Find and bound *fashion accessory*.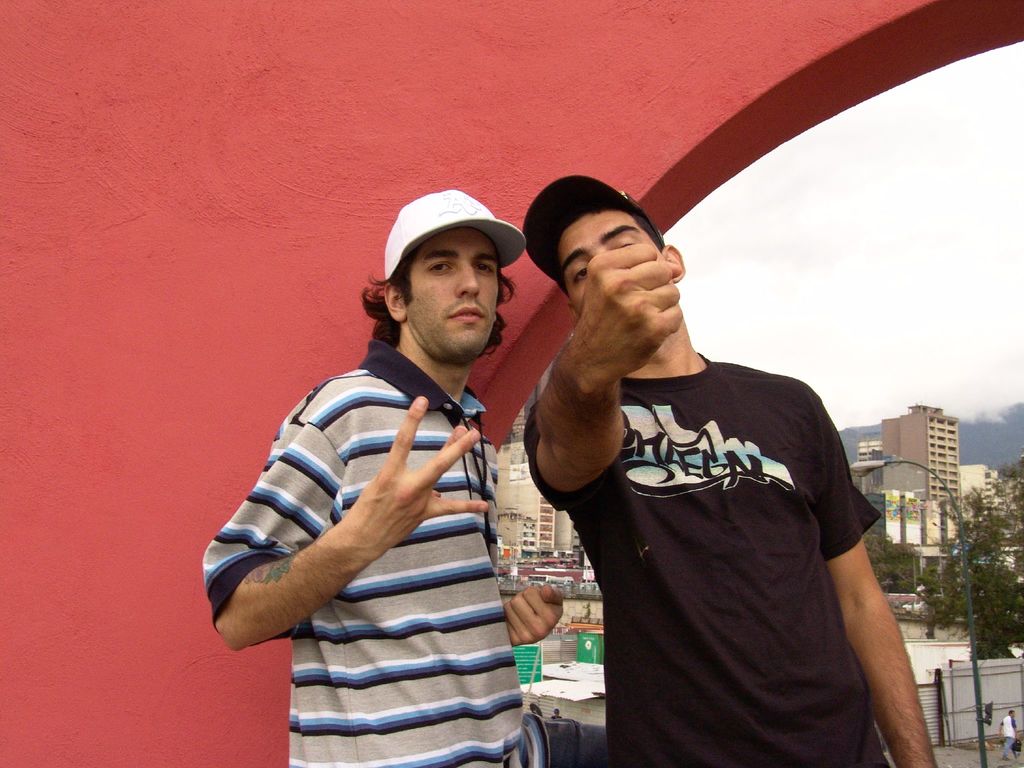
Bound: Rect(521, 173, 666, 292).
